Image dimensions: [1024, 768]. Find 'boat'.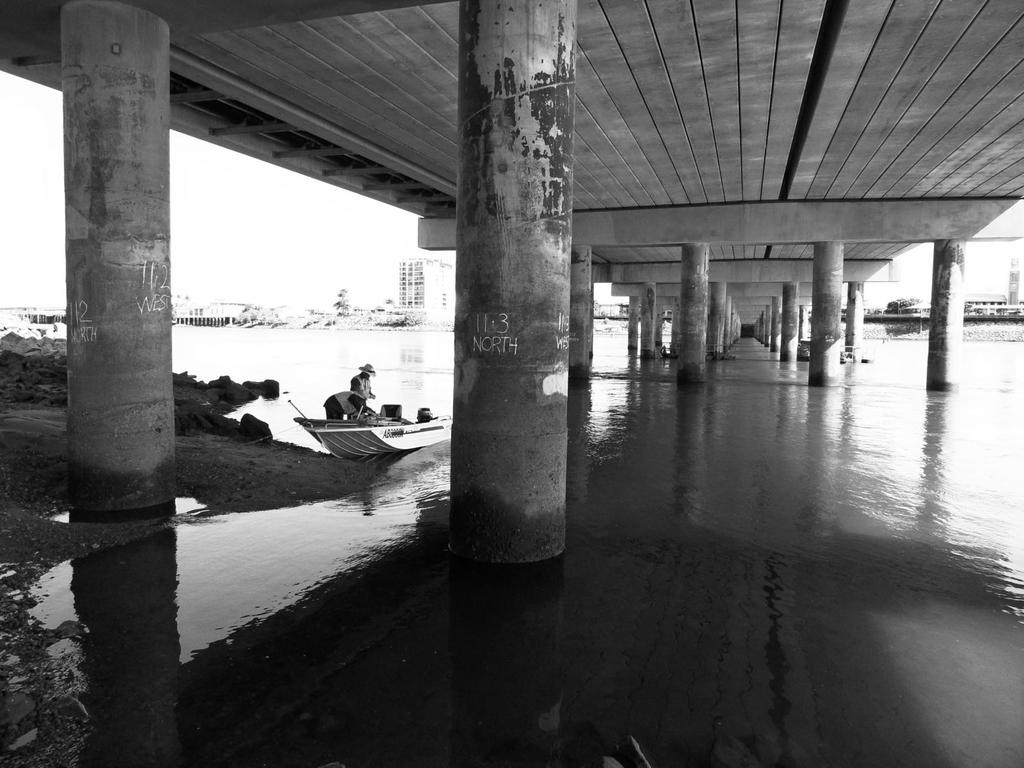
[left=288, top=413, right=433, bottom=445].
